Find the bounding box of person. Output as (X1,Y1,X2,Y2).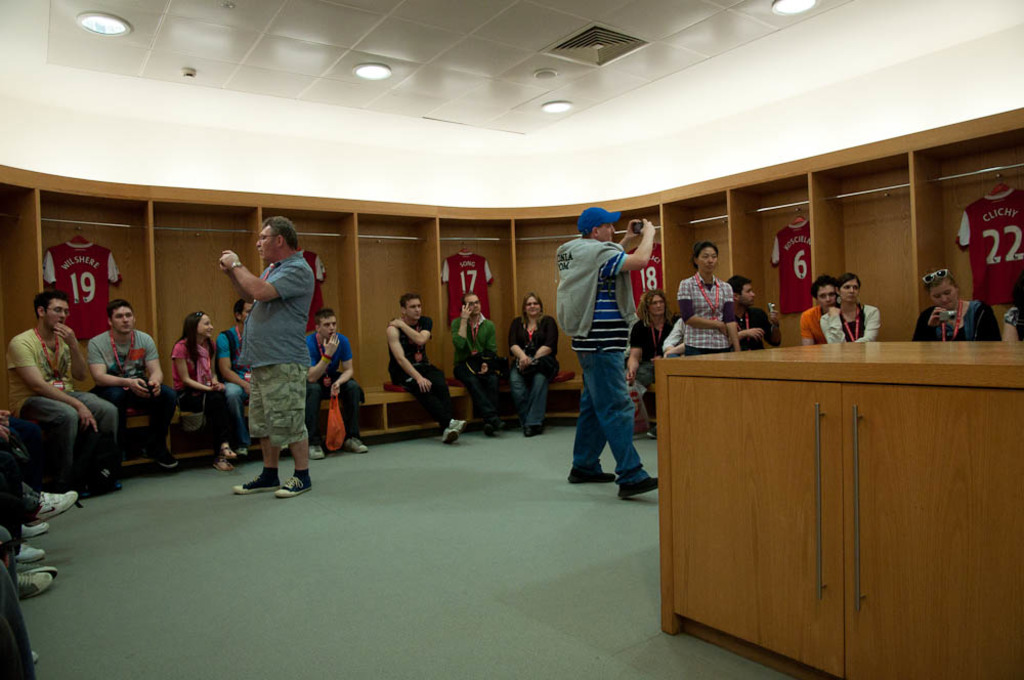
(6,290,122,499).
